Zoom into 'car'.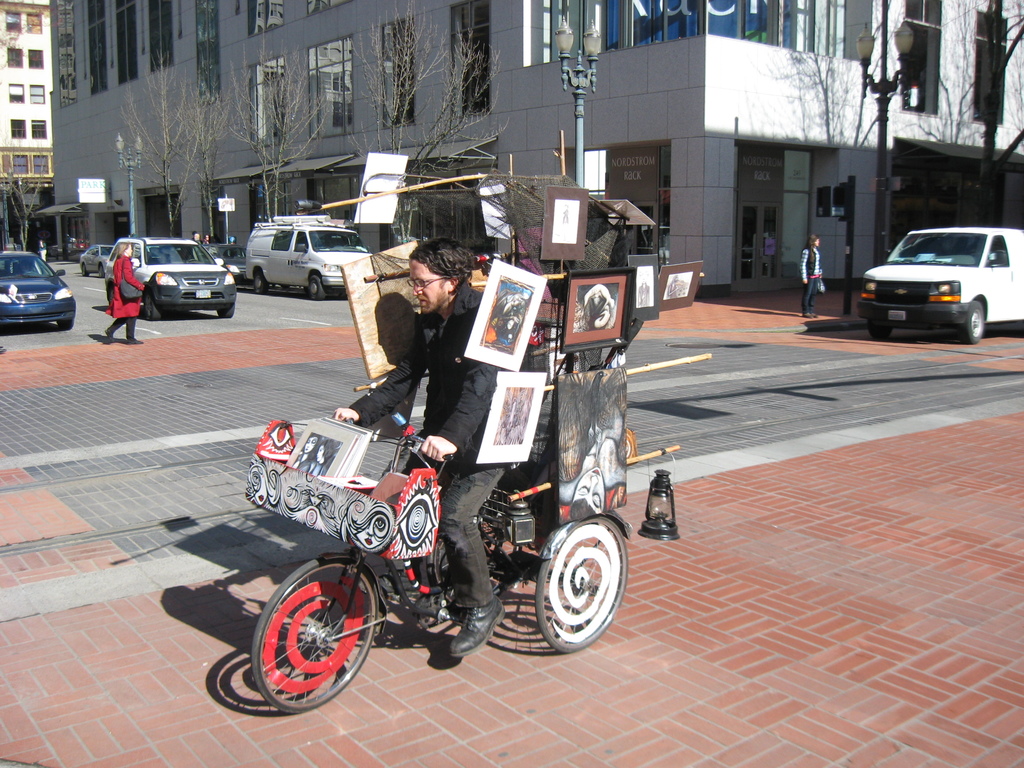
Zoom target: locate(0, 244, 79, 335).
